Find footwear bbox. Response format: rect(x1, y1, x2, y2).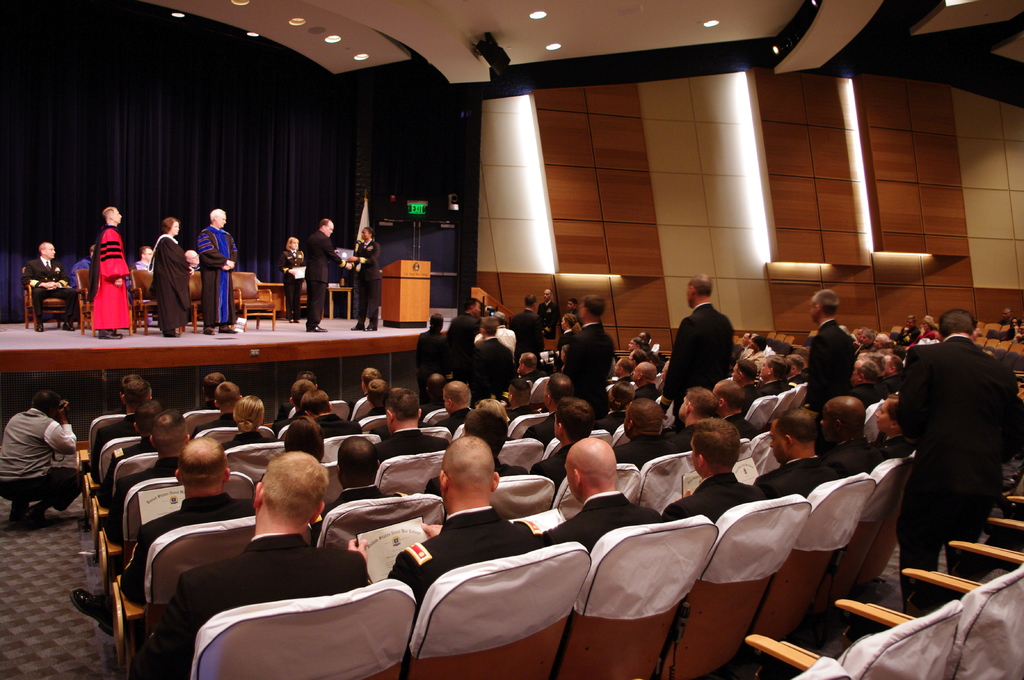
rect(203, 326, 214, 335).
